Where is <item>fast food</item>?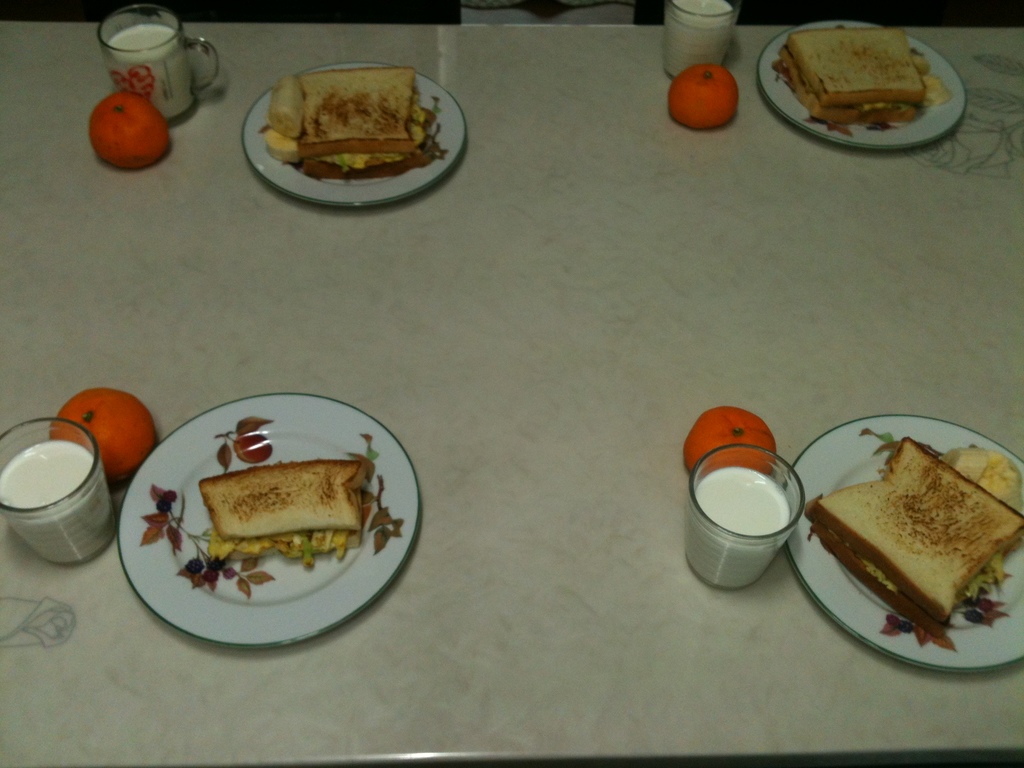
201,458,370,542.
